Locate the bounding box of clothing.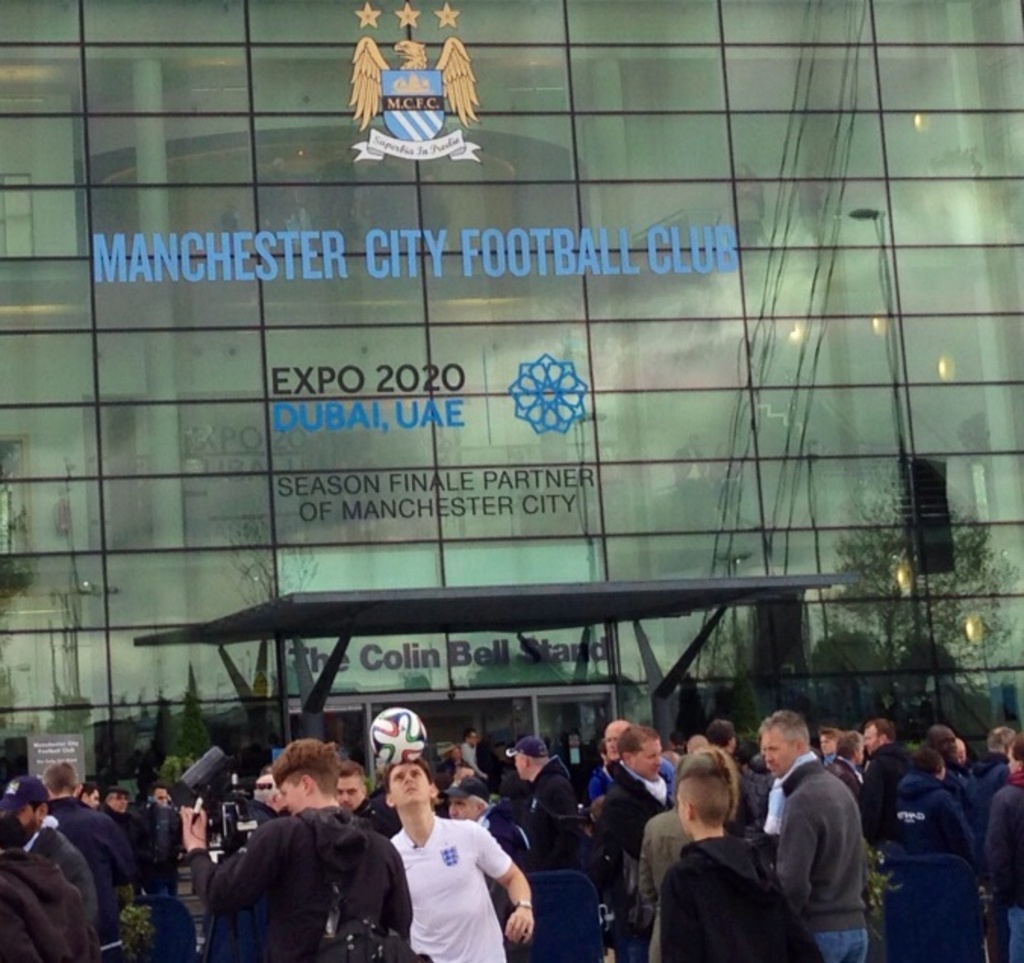
Bounding box: rect(880, 859, 976, 961).
